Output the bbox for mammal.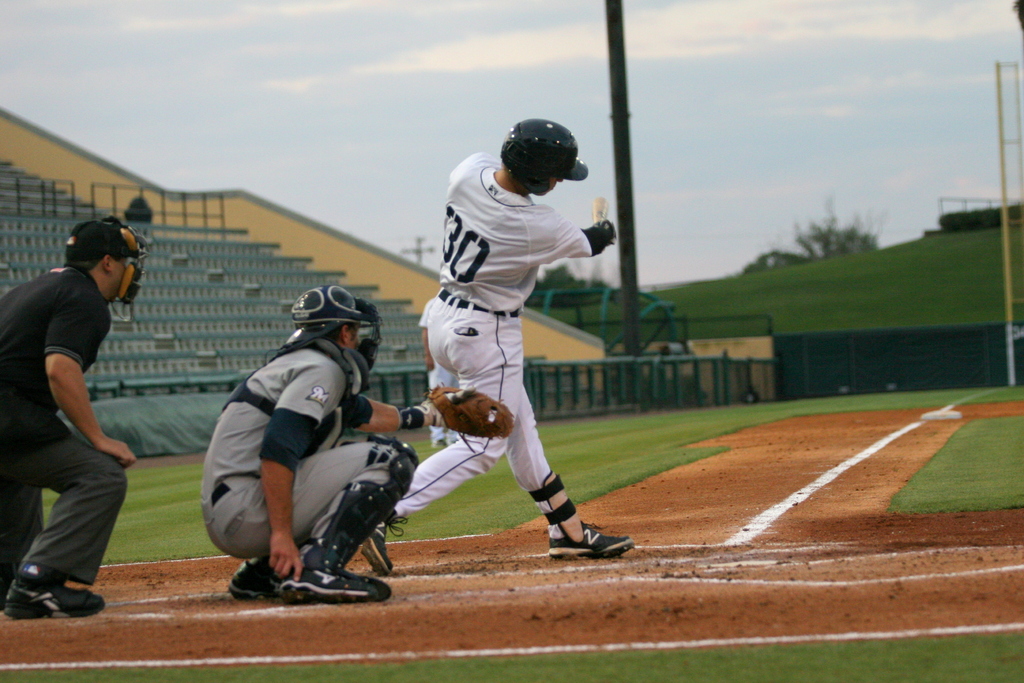
Rect(0, 222, 140, 617).
